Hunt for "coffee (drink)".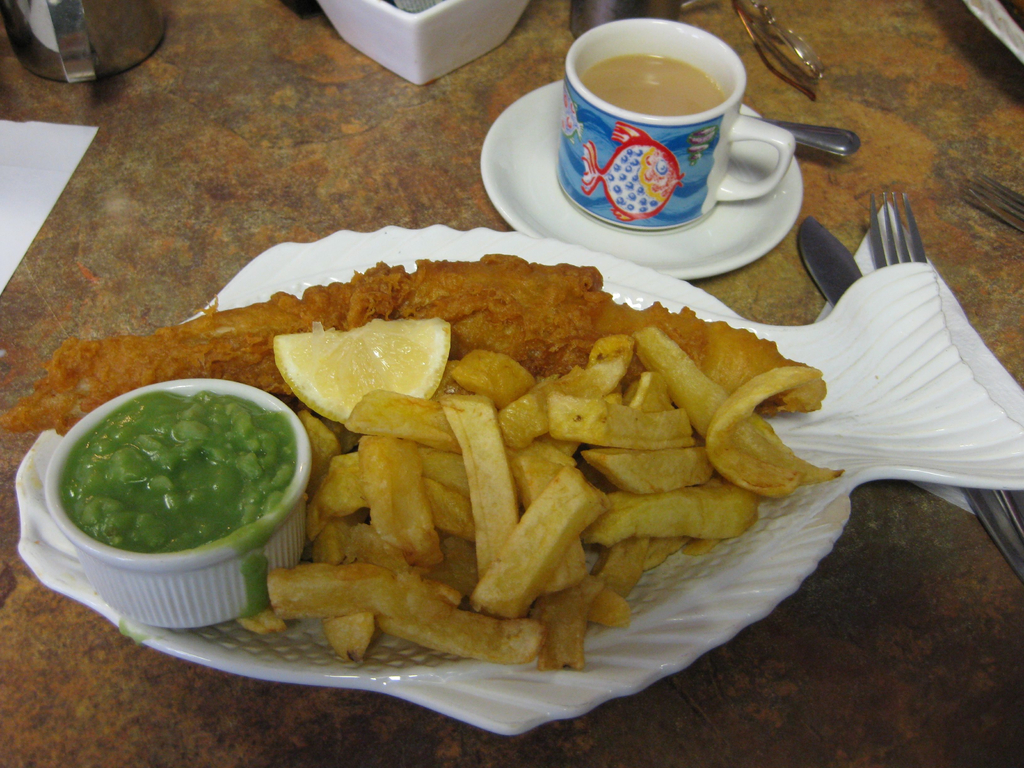
Hunted down at Rect(557, 16, 762, 200).
